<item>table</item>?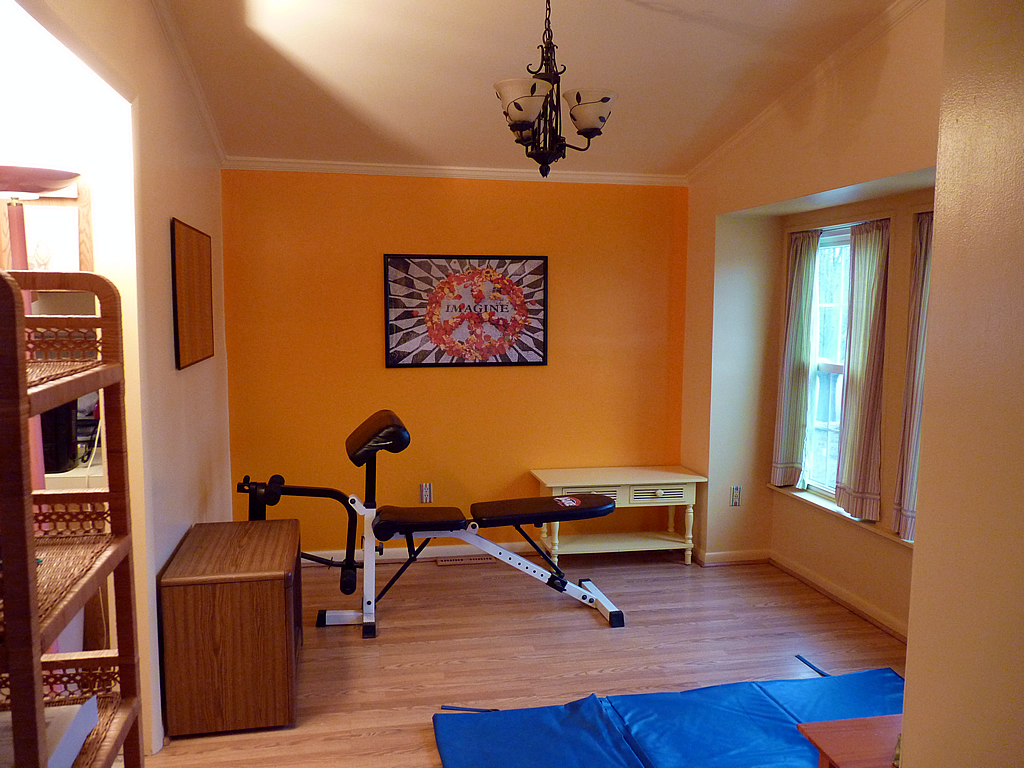
locate(803, 713, 900, 767)
